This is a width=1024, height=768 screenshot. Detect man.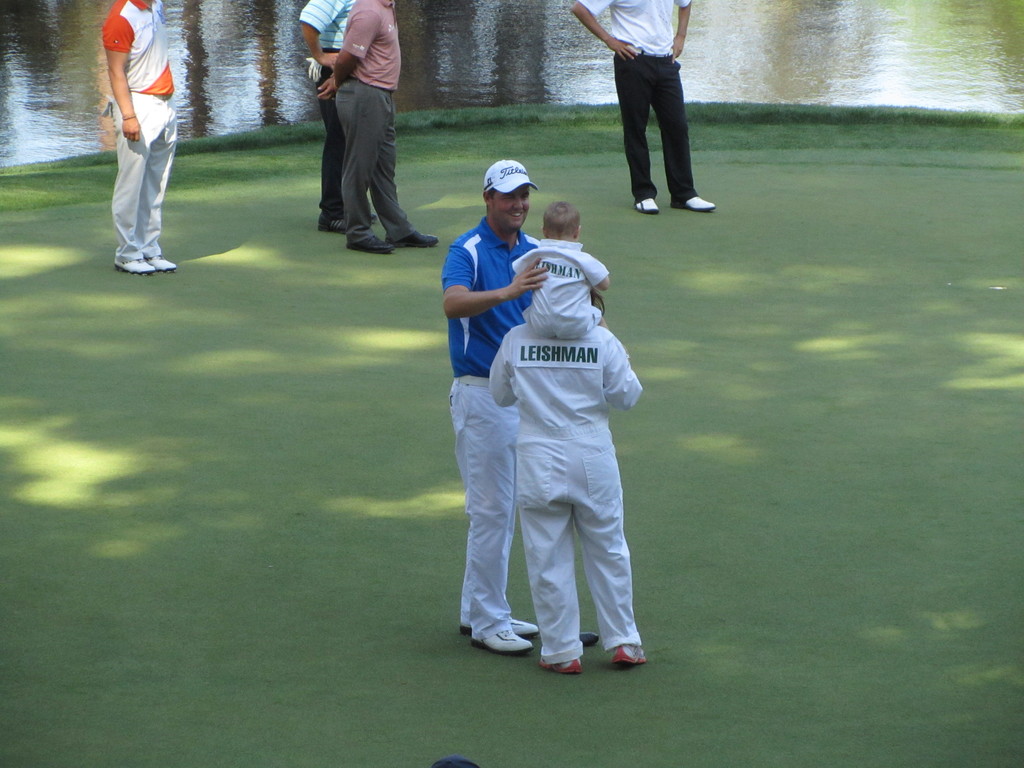
left=432, top=755, right=477, bottom=767.
